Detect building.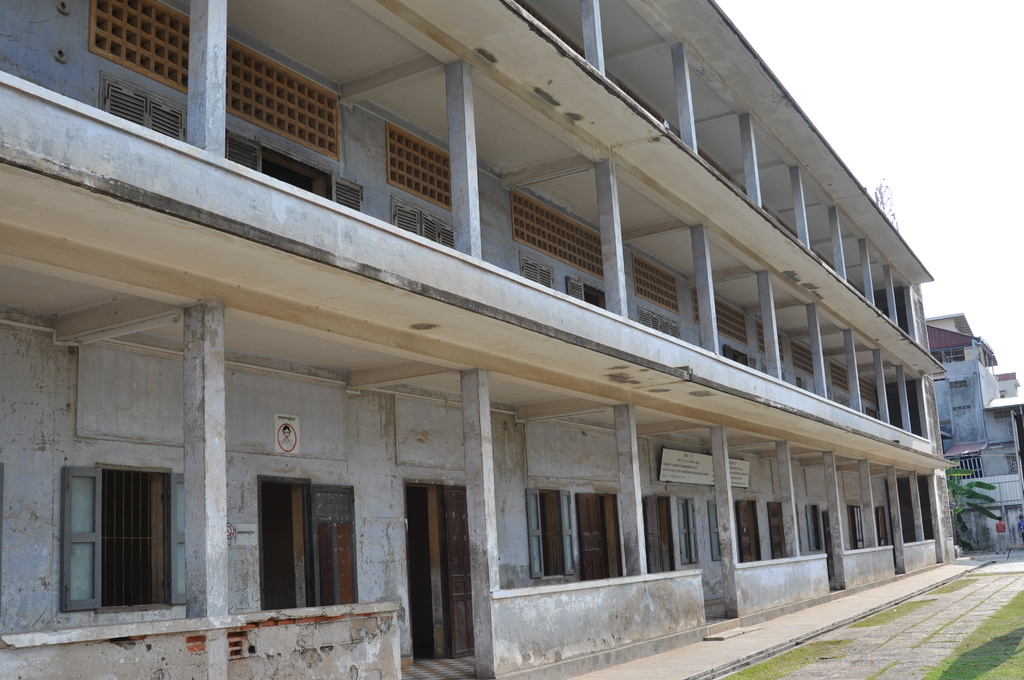
Detected at l=925, t=312, r=1023, b=550.
